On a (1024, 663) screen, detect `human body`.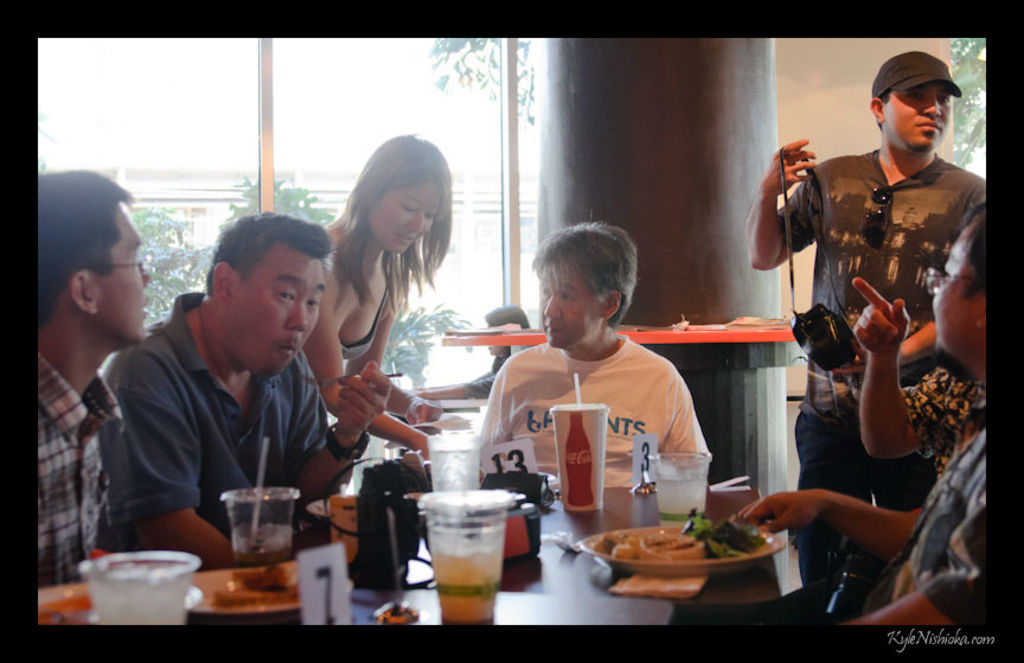
32,168,149,587.
